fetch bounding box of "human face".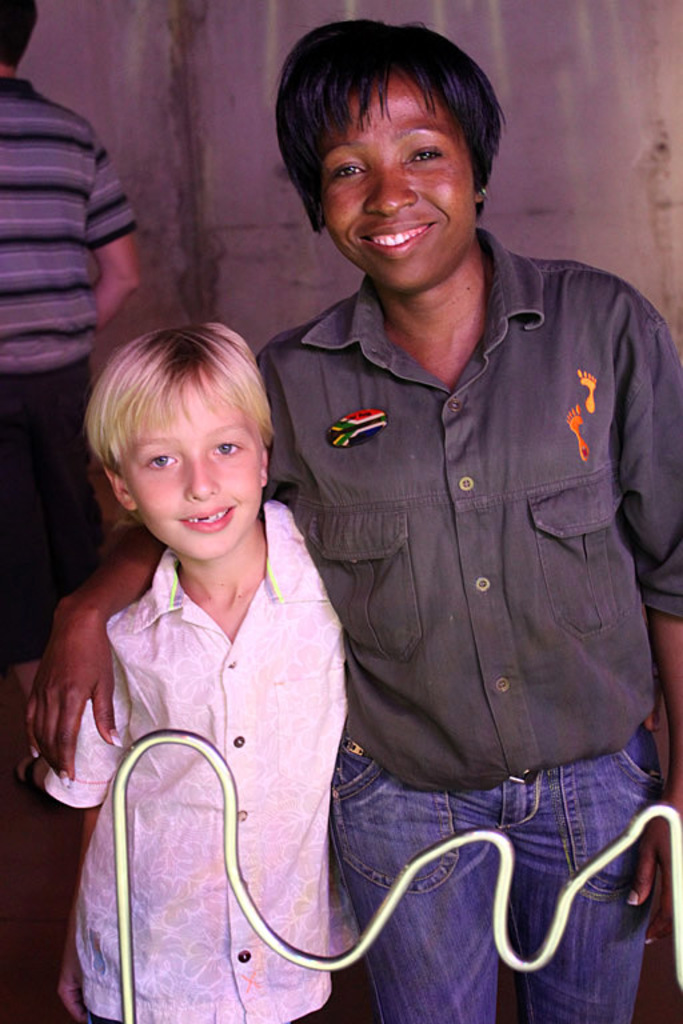
Bbox: [125,381,257,557].
